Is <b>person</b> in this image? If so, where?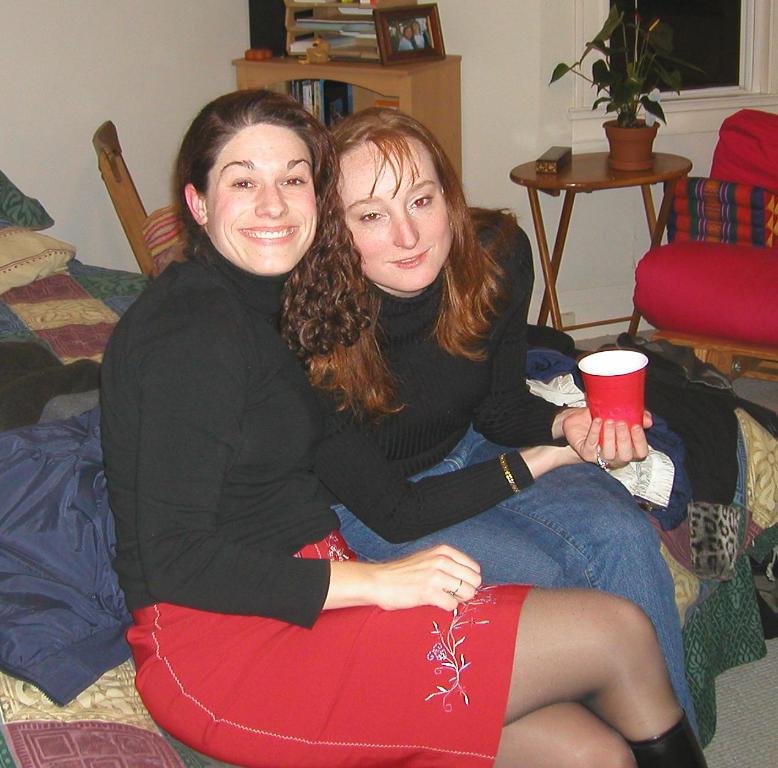
Yes, at [left=301, top=107, right=695, bottom=734].
